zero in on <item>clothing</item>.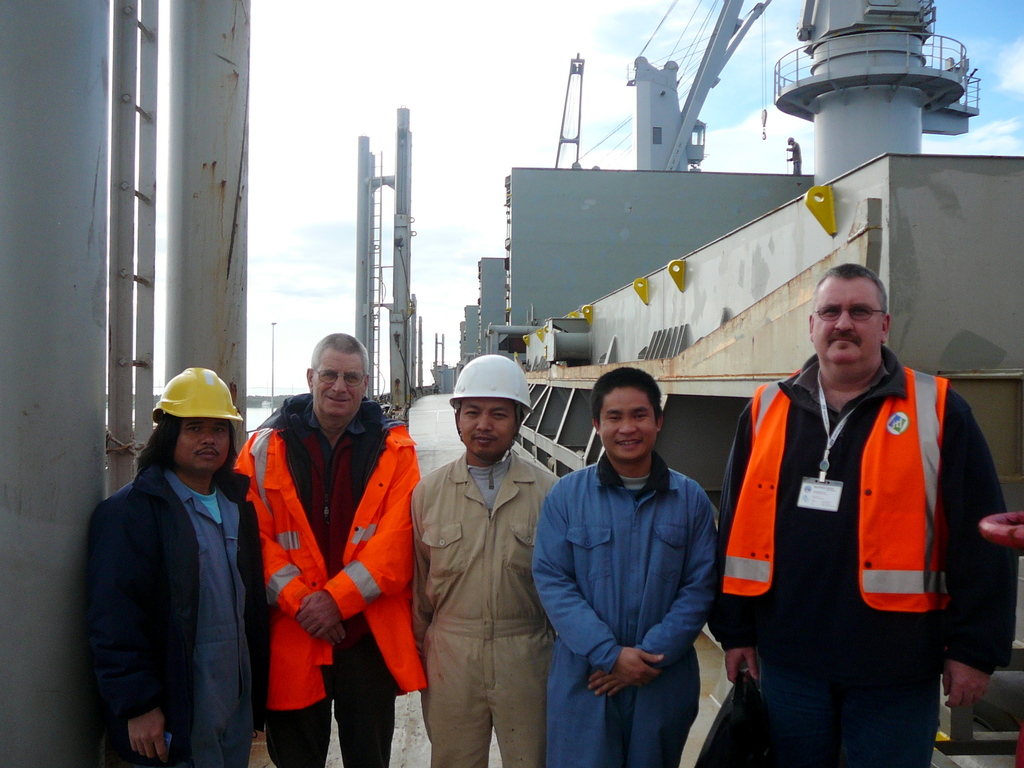
Zeroed in: l=527, t=450, r=717, b=767.
